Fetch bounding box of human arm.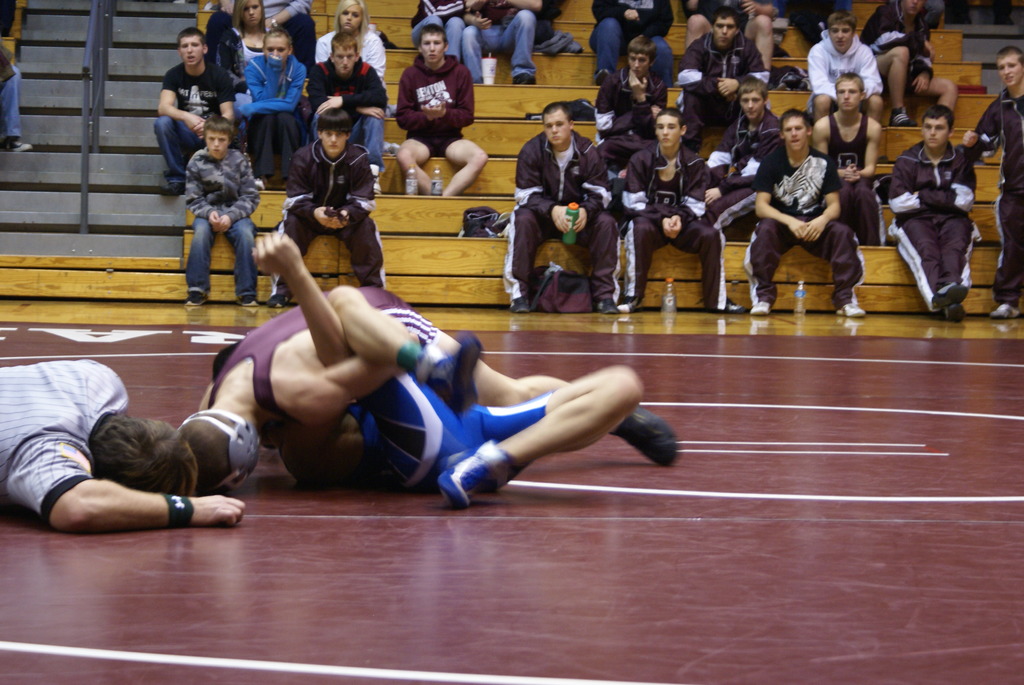
Bbox: [753, 130, 782, 159].
